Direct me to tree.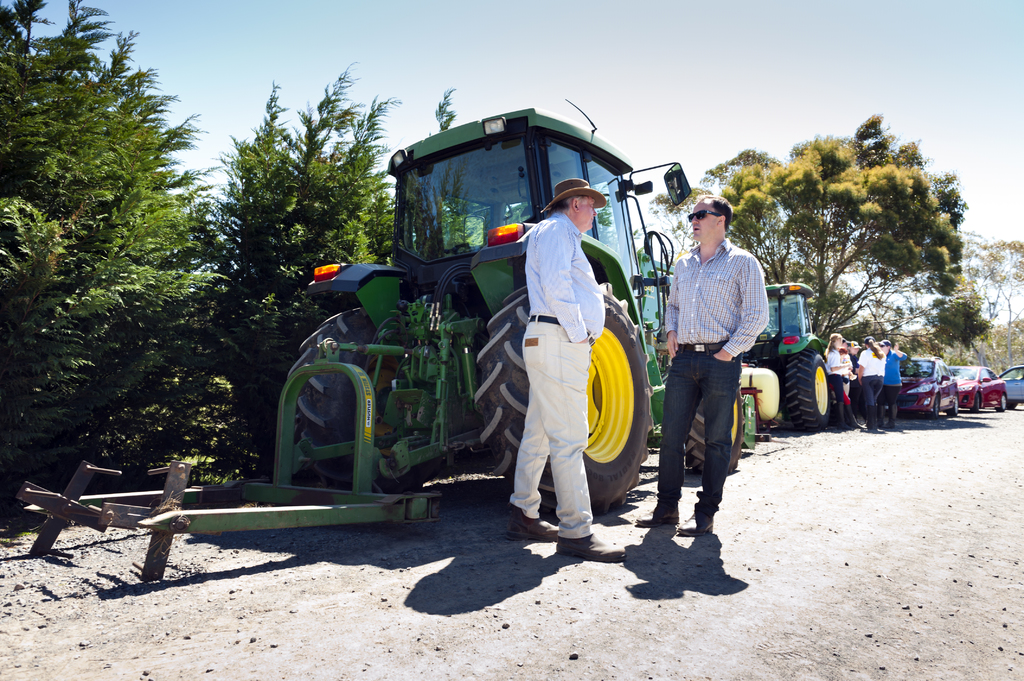
Direction: region(18, 24, 214, 493).
